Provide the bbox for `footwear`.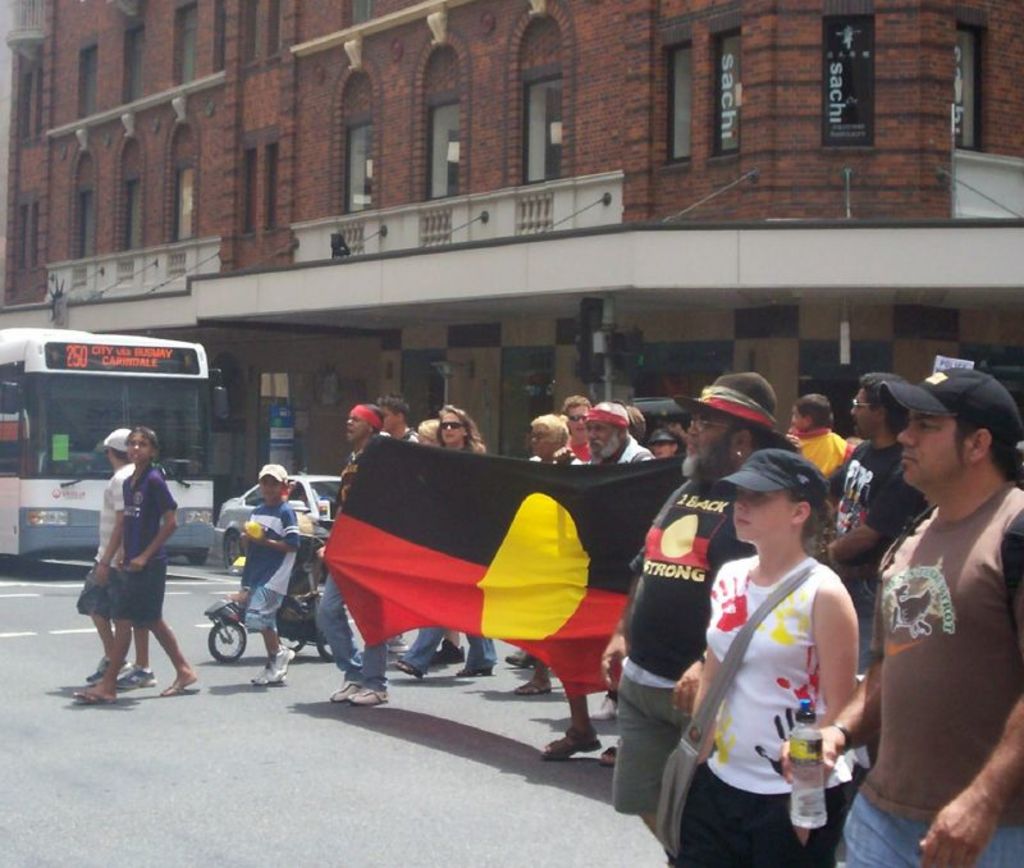
x1=115 y1=661 x2=155 y2=691.
